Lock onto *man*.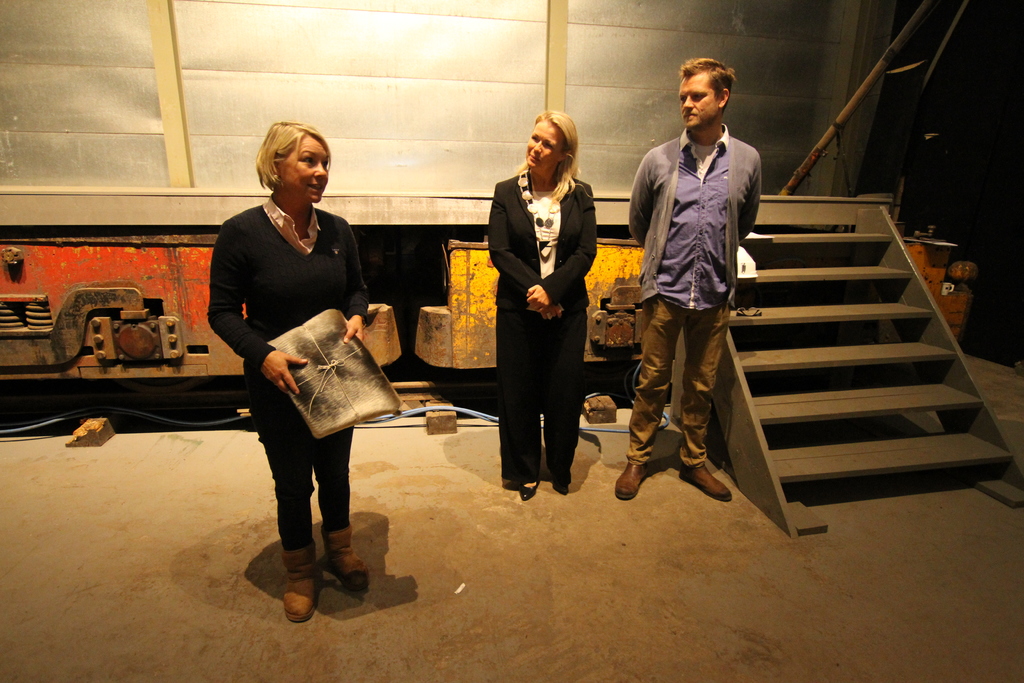
Locked: x1=625 y1=65 x2=778 y2=508.
